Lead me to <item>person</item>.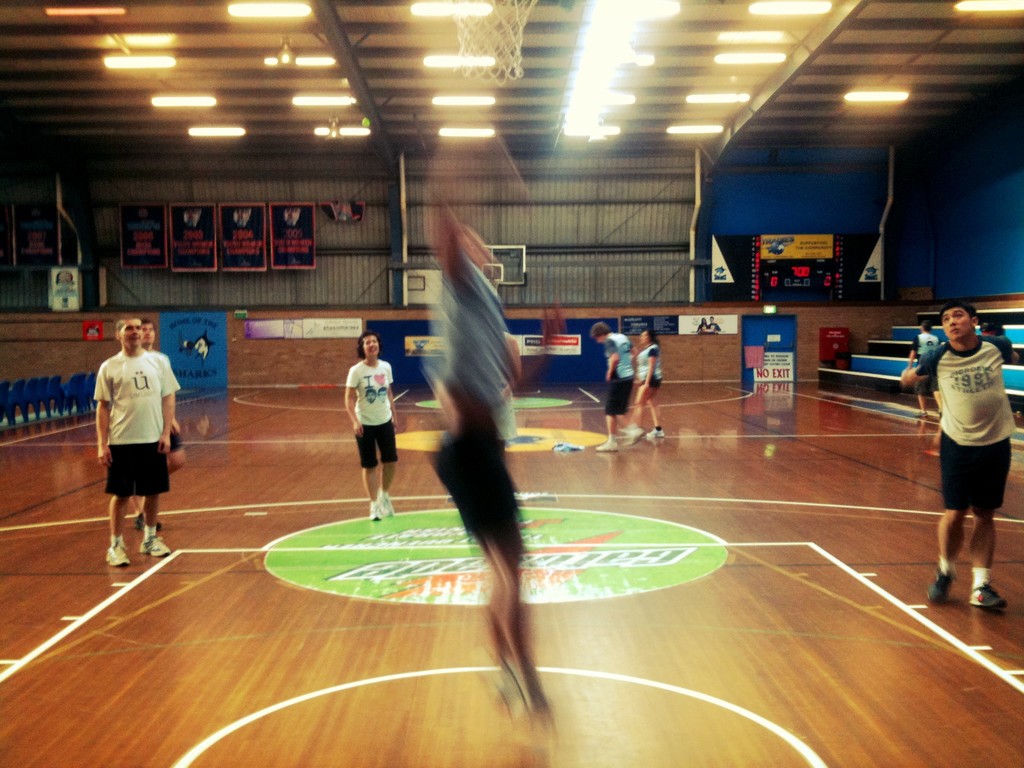
Lead to pyautogui.locateOnScreen(139, 312, 186, 534).
